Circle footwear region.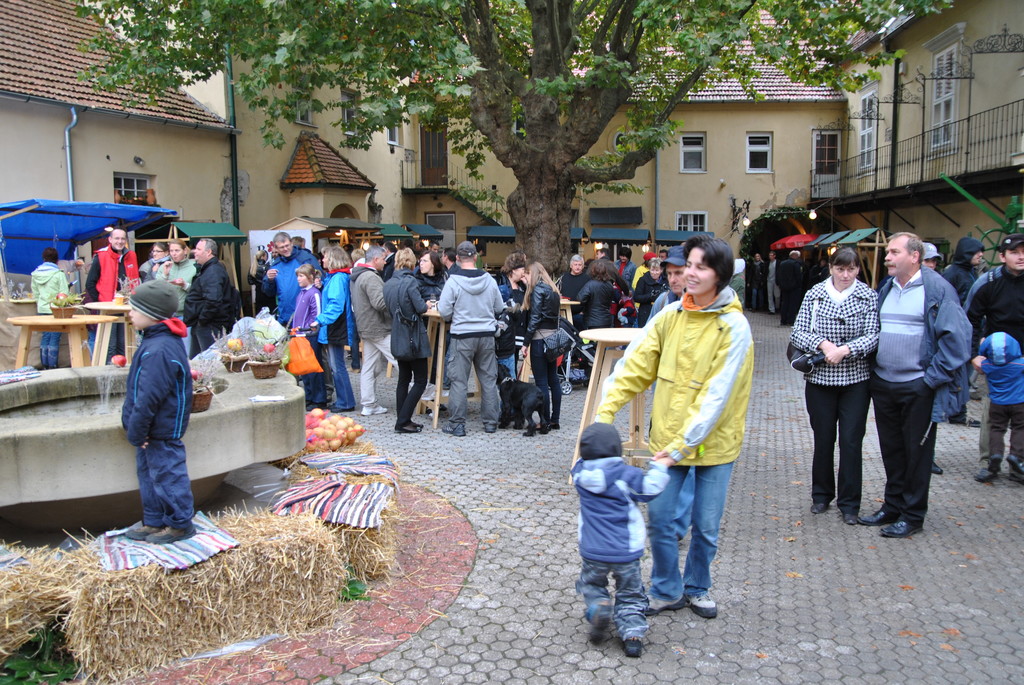
Region: detection(968, 391, 984, 398).
